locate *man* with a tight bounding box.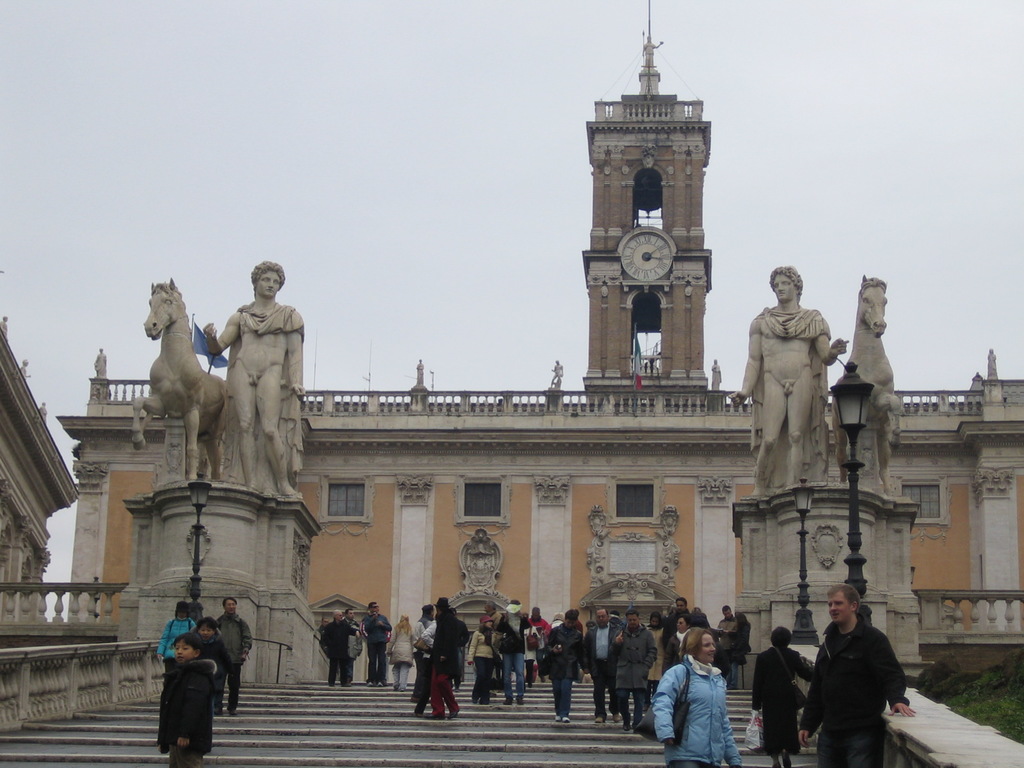
rect(320, 618, 329, 628).
